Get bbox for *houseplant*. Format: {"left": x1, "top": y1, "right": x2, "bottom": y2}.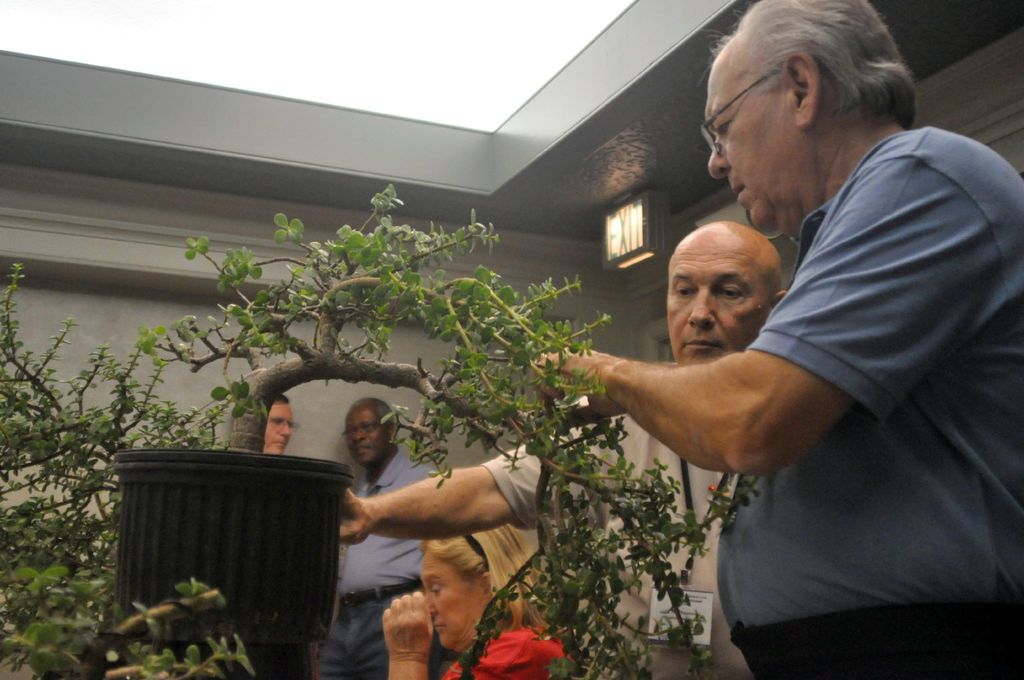
{"left": 0, "top": 181, "right": 766, "bottom": 679}.
